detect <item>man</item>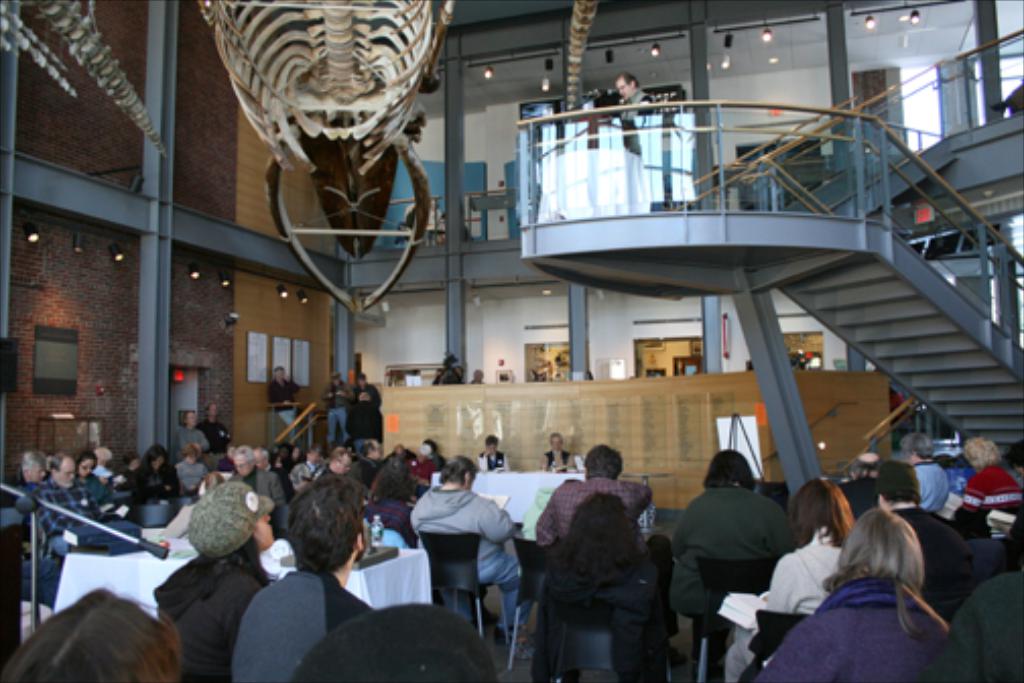
x1=349 y1=370 x2=380 y2=439
